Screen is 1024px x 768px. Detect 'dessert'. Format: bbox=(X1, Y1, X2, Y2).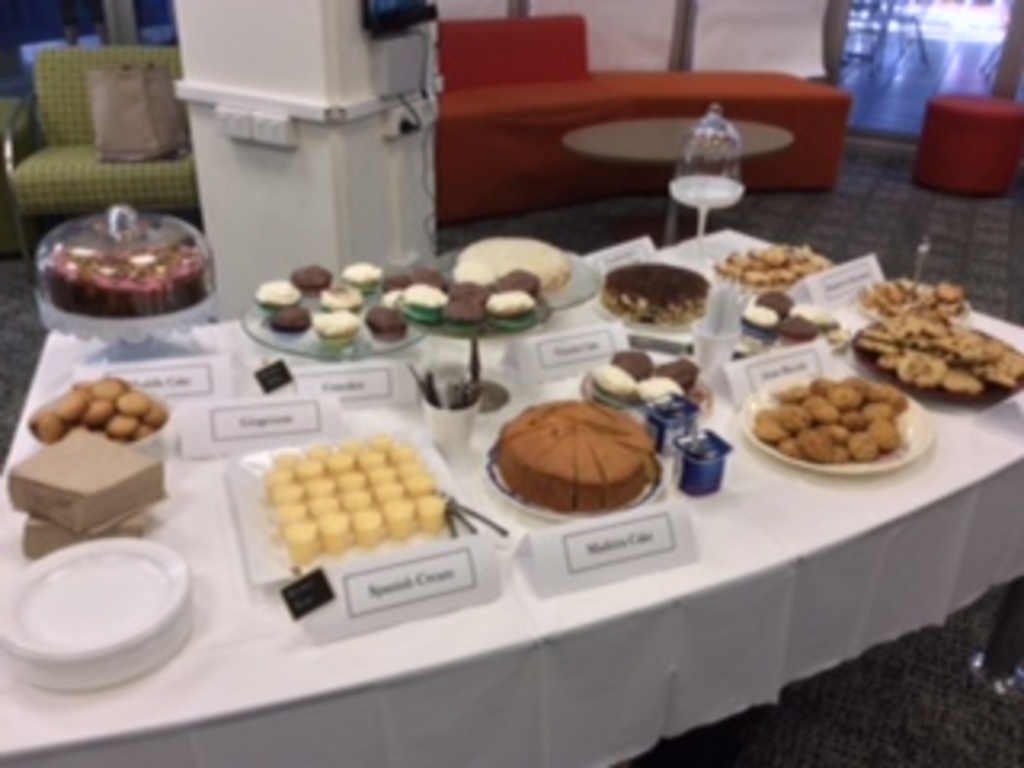
bbox=(291, 259, 333, 294).
